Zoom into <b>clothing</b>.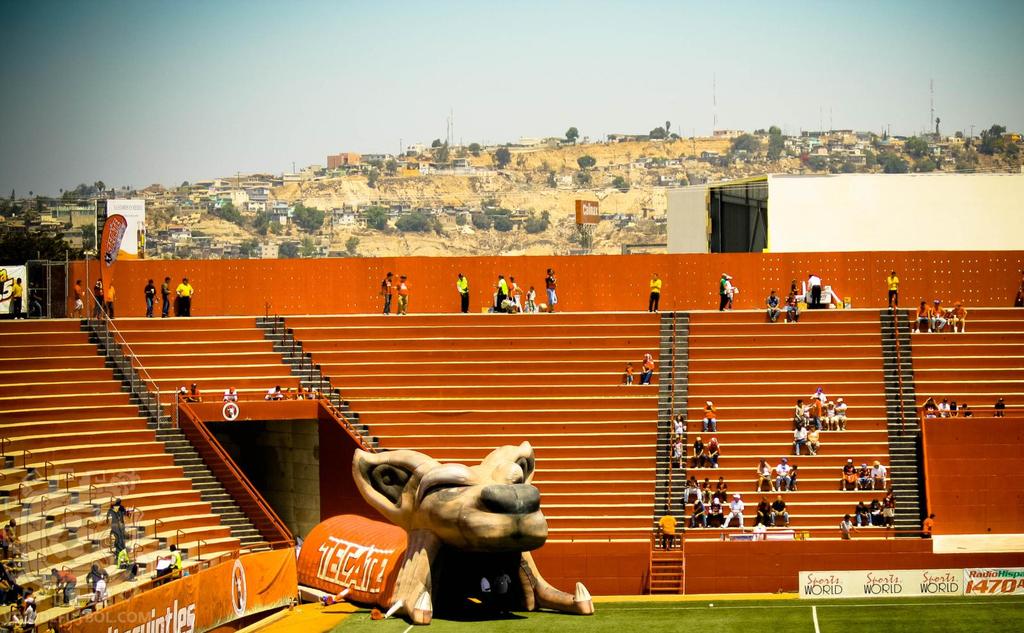
Zoom target: region(146, 286, 158, 319).
